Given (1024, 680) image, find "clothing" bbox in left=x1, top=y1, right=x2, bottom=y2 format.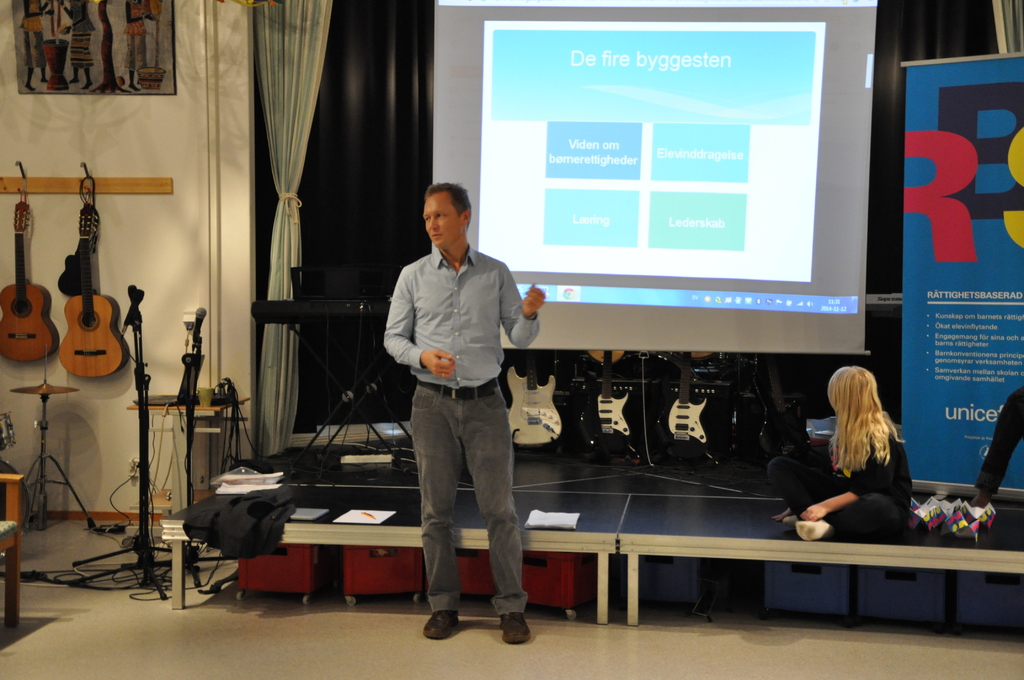
left=760, top=426, right=910, bottom=544.
